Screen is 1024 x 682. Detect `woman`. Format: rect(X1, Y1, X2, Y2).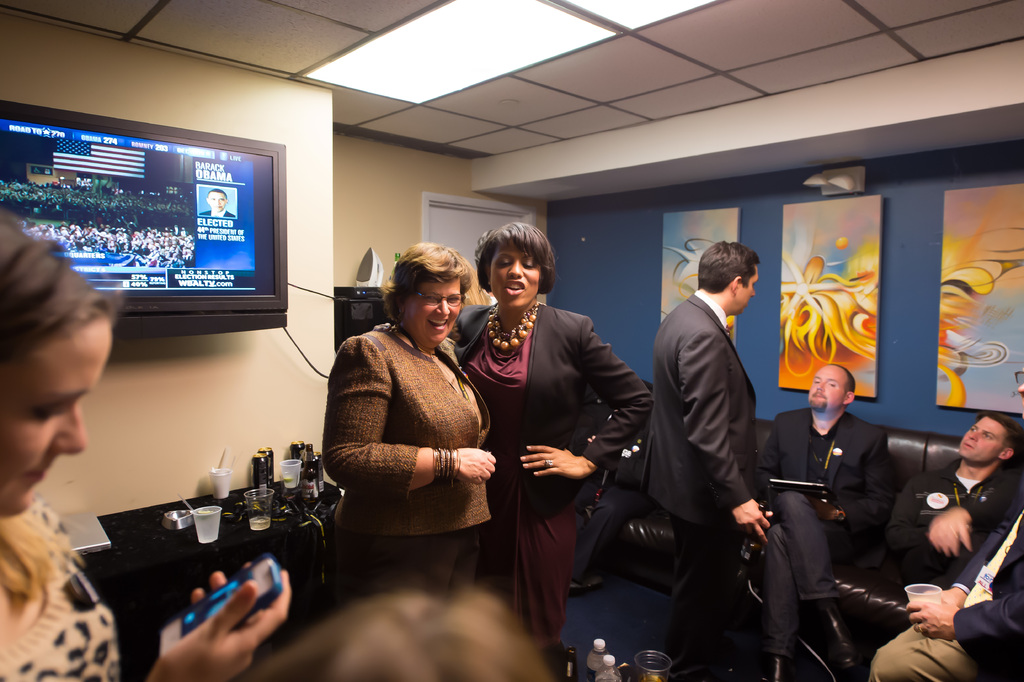
rect(442, 221, 655, 655).
